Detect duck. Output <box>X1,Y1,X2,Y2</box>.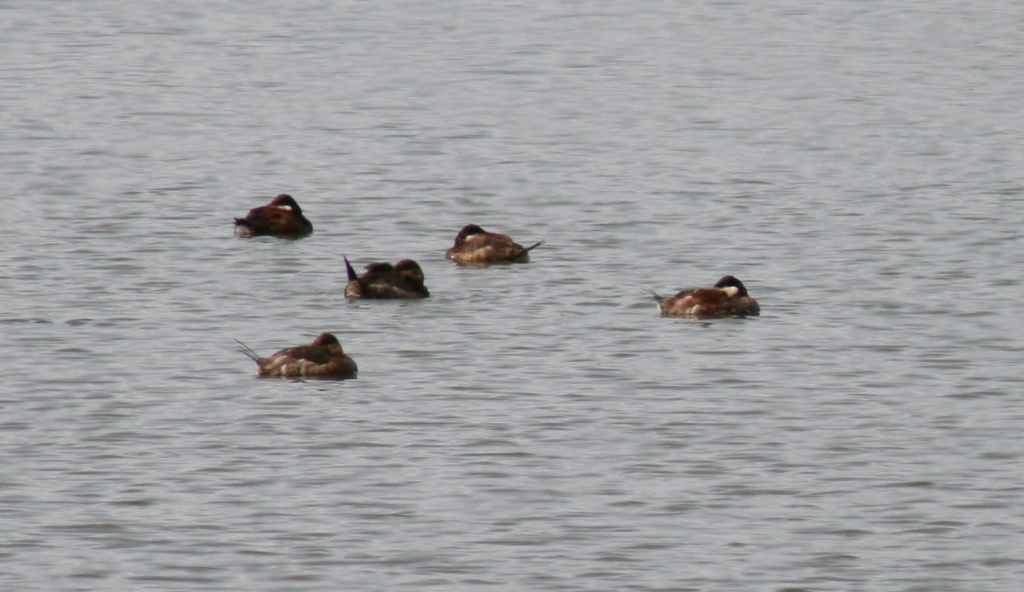
<box>441,212,546,265</box>.
